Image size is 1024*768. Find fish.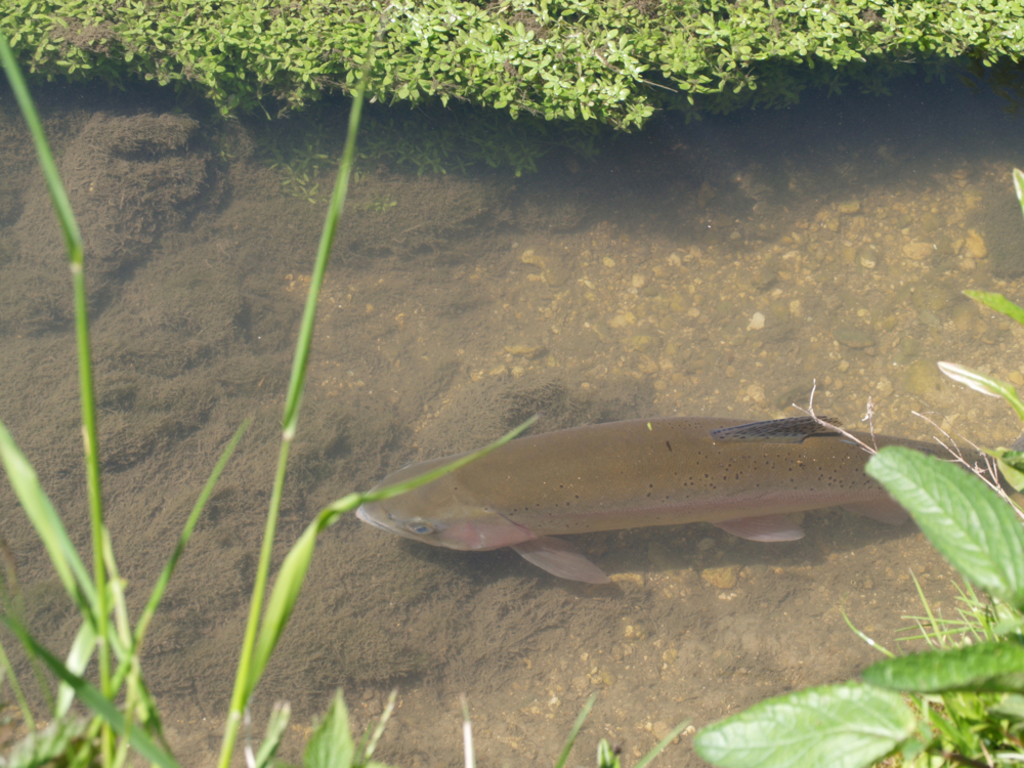
<bbox>355, 414, 1023, 584</bbox>.
